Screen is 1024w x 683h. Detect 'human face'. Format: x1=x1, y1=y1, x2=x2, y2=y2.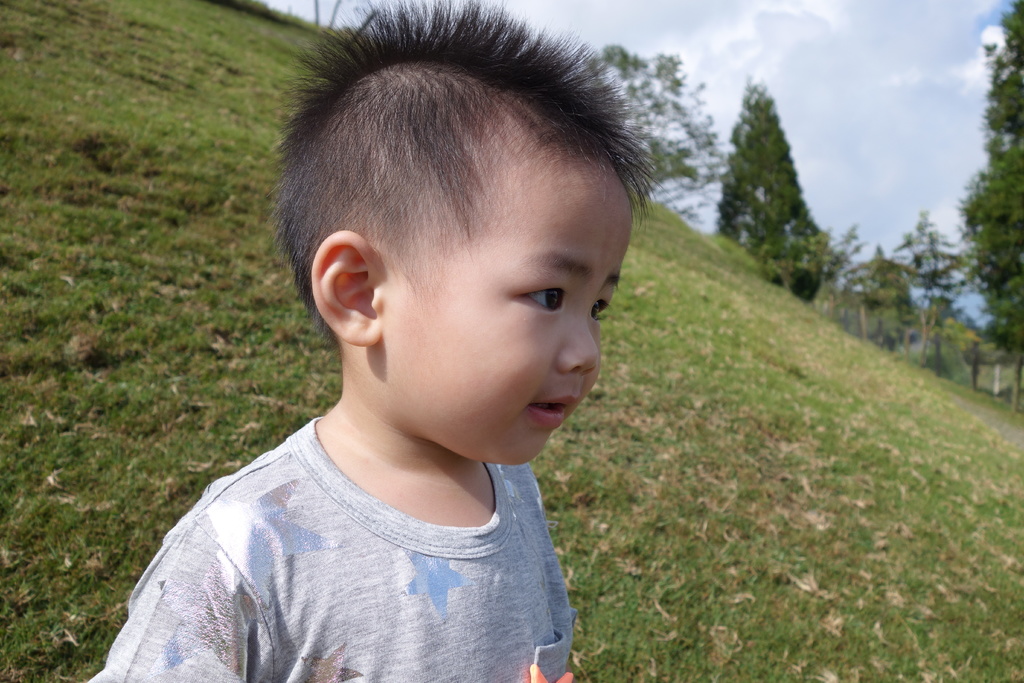
x1=391, y1=167, x2=635, y2=463.
